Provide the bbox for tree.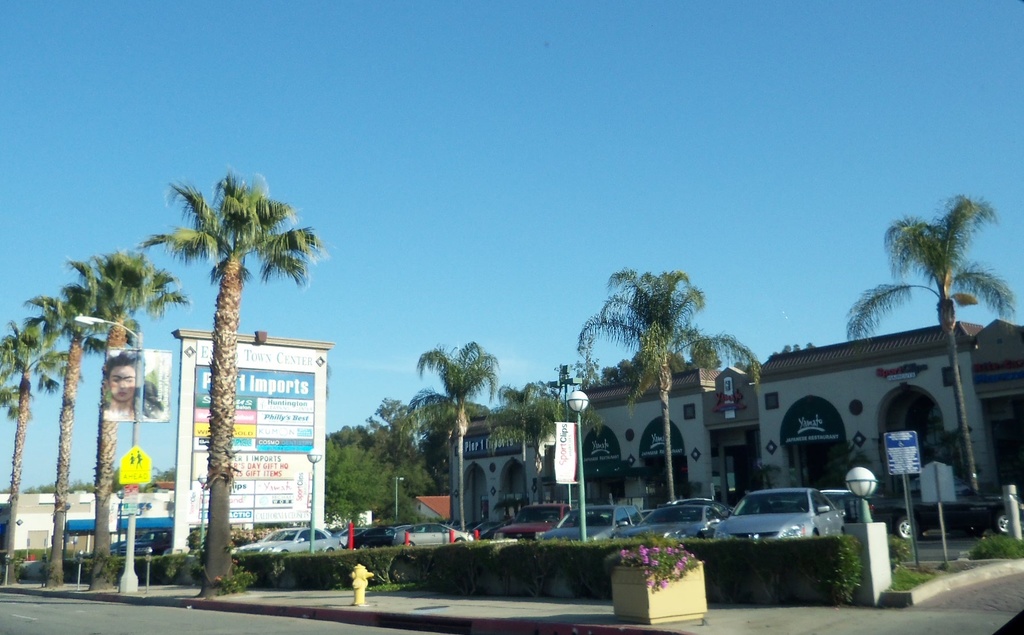
{"left": 360, "top": 390, "right": 422, "bottom": 468}.
